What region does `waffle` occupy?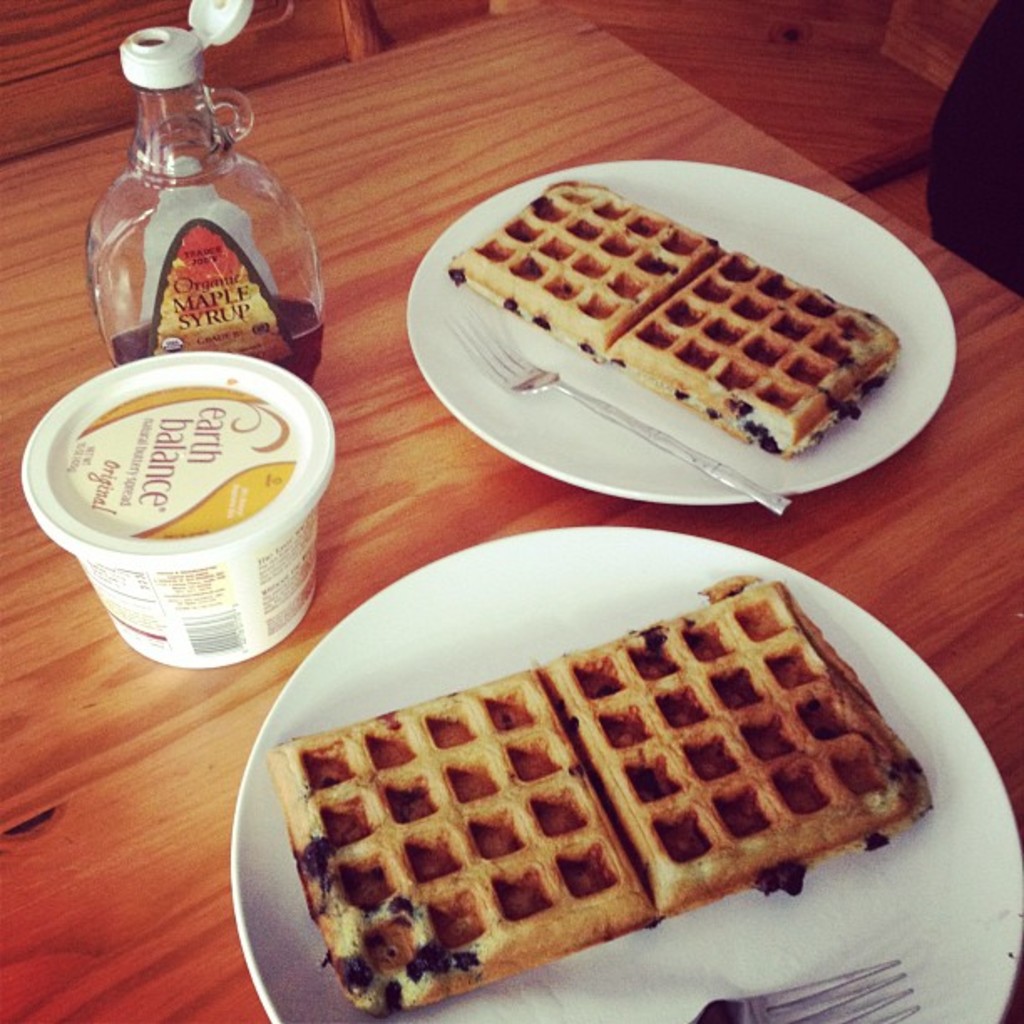
crop(442, 176, 907, 470).
